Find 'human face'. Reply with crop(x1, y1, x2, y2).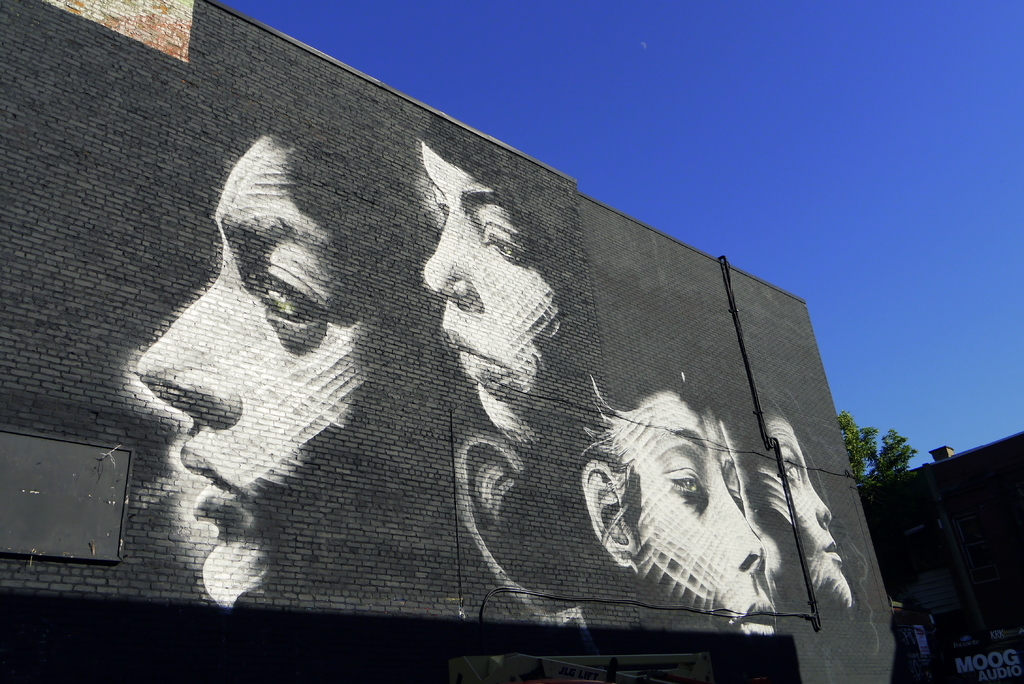
crop(129, 126, 371, 607).
